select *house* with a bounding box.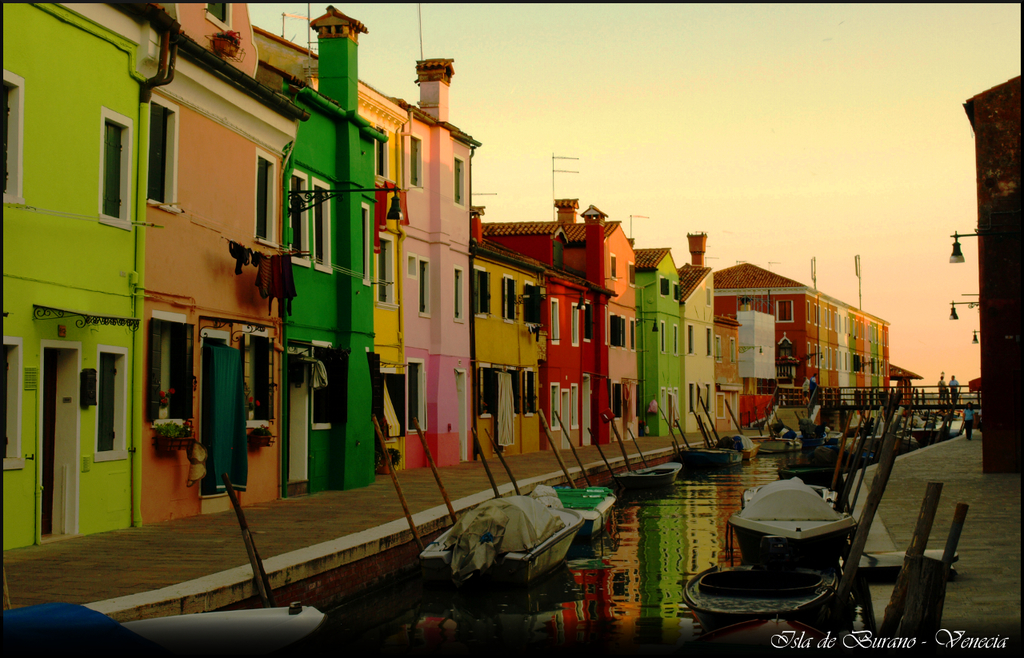
x1=956 y1=64 x2=1023 y2=476.
